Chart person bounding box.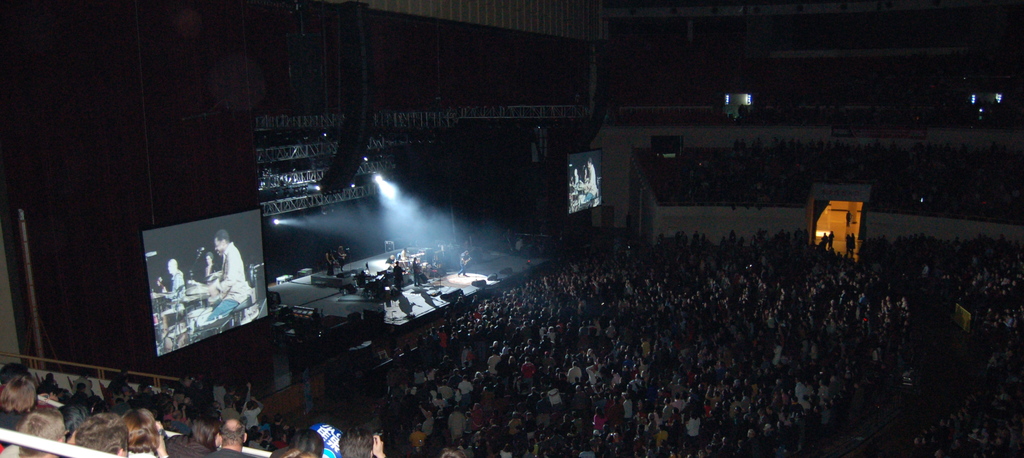
Charted: l=582, t=157, r=596, b=210.
